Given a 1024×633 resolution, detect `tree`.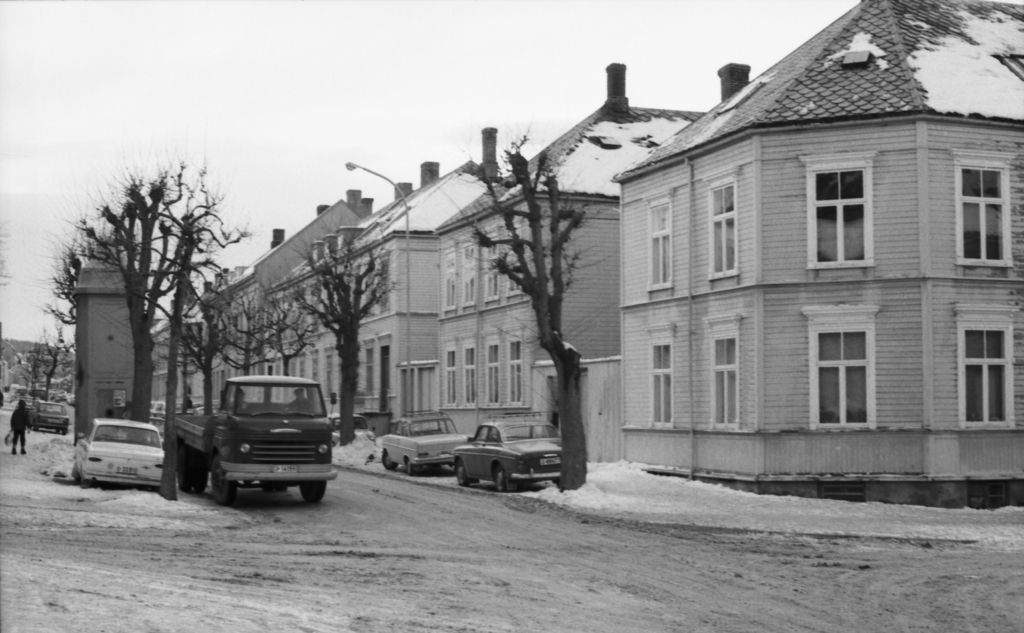
{"left": 289, "top": 201, "right": 406, "bottom": 450}.
